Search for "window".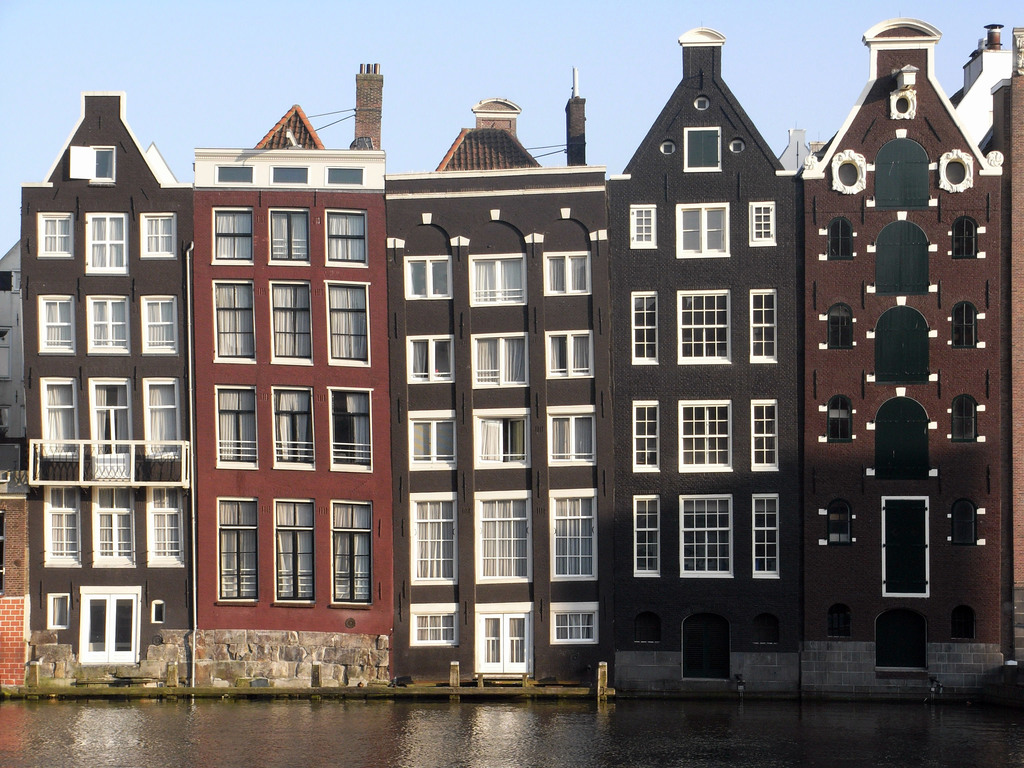
Found at Rect(950, 604, 974, 648).
